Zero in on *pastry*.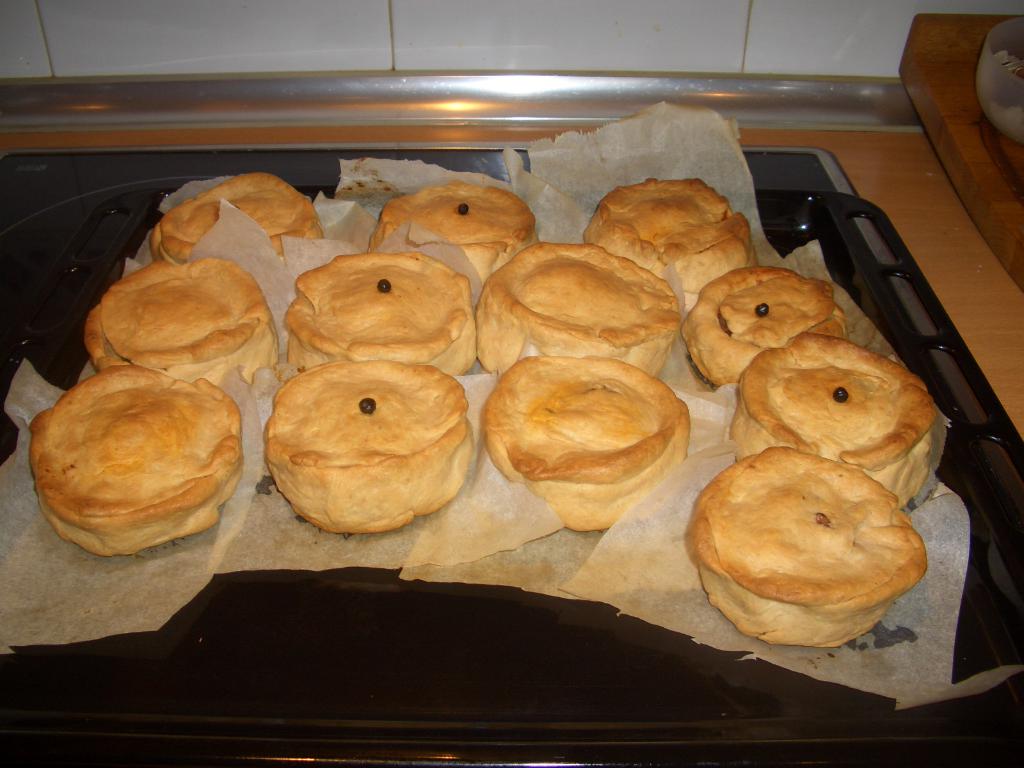
Zeroed in: detection(687, 447, 929, 648).
